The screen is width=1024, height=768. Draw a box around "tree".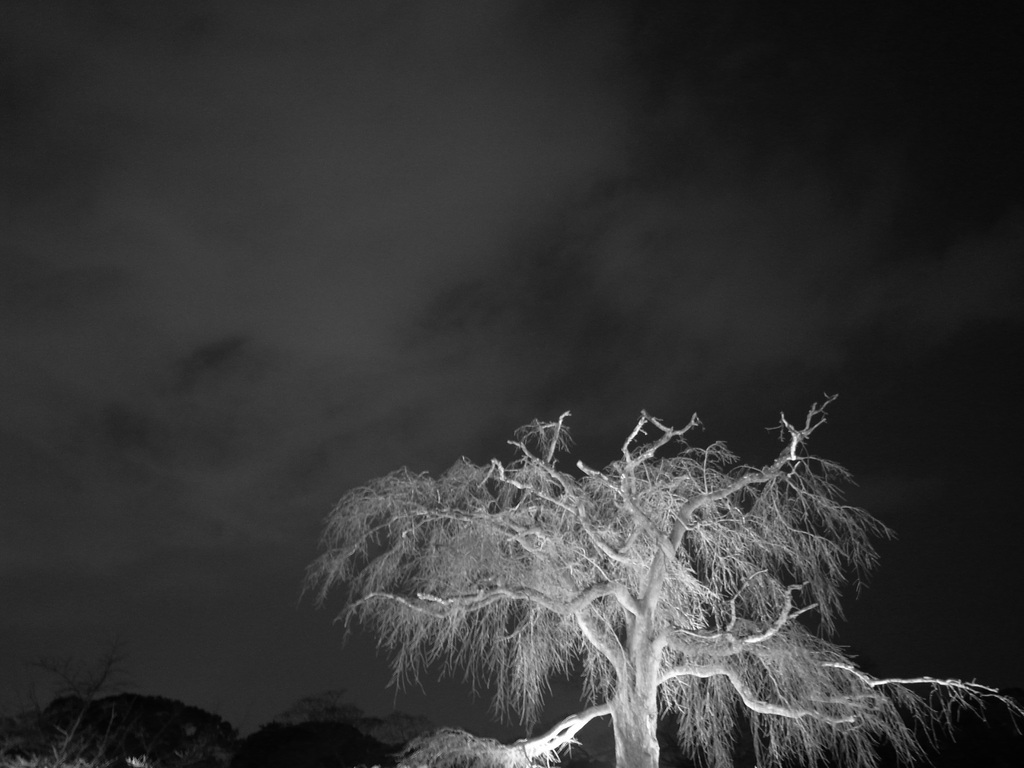
<bbox>0, 643, 150, 767</bbox>.
